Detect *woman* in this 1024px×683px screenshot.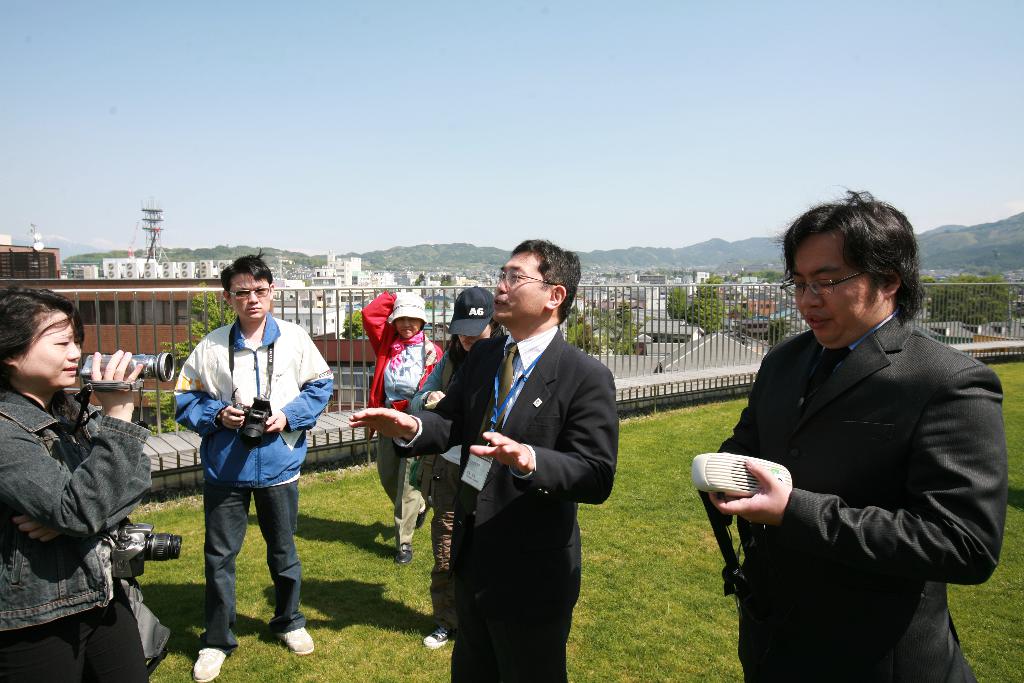
Detection: pyautogui.locateOnScreen(0, 309, 170, 680).
